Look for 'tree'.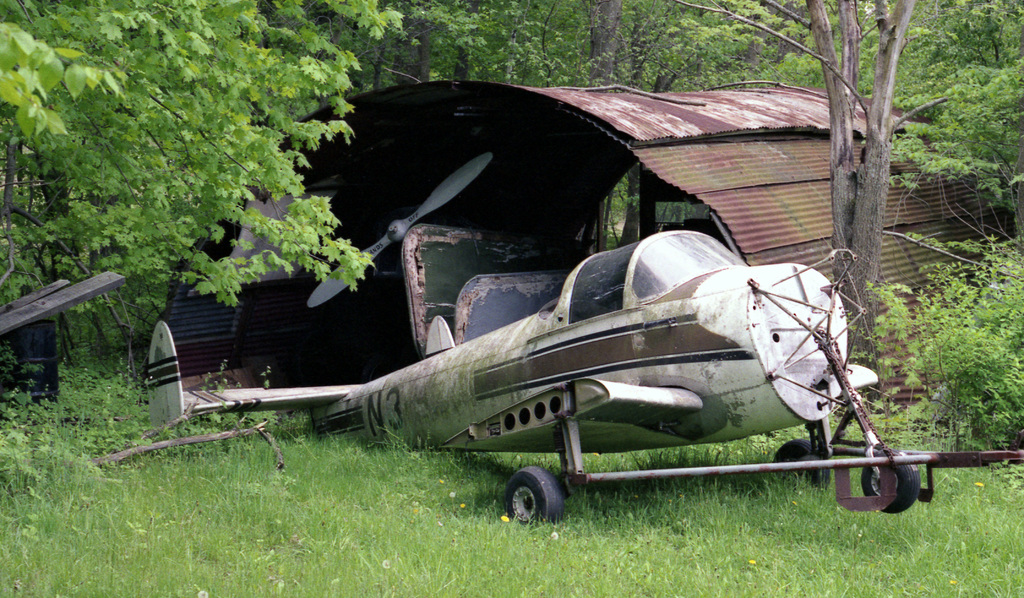
Found: [750, 1, 968, 349].
